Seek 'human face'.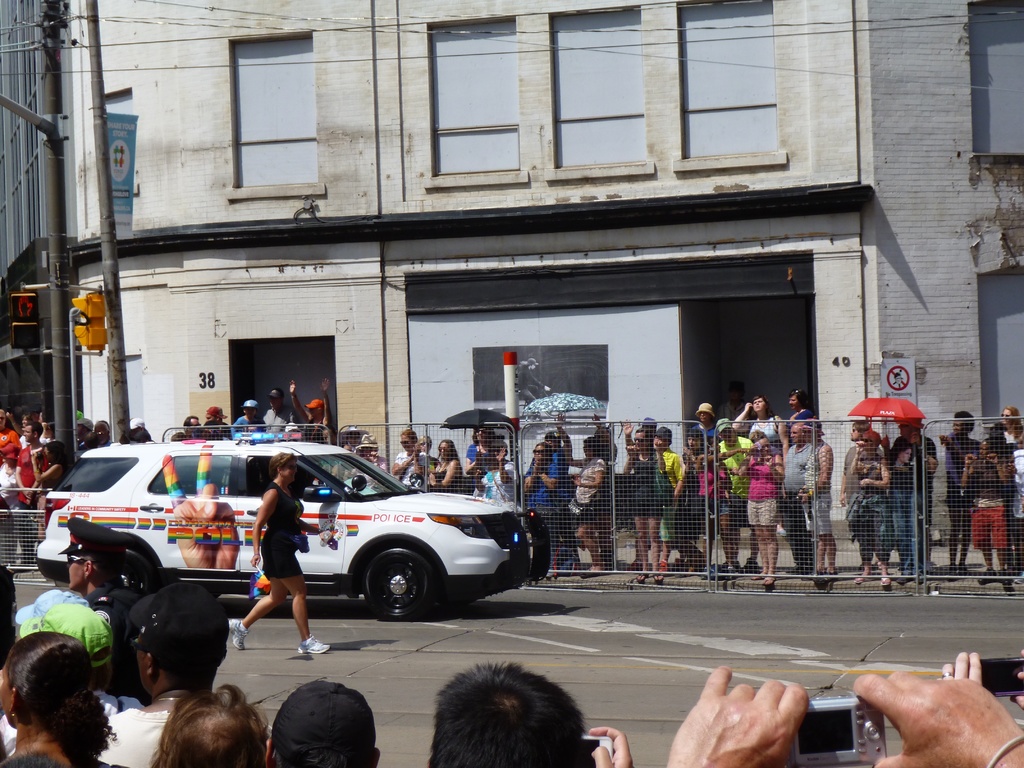
[4, 667, 13, 716].
